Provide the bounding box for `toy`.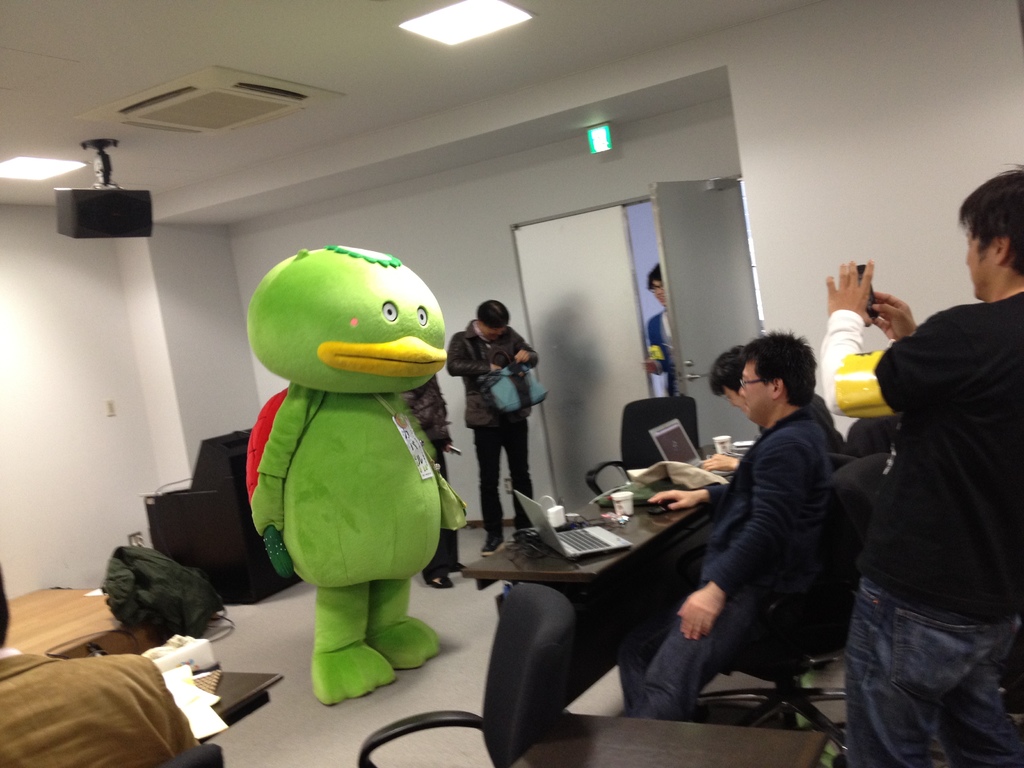
(221,236,469,730).
